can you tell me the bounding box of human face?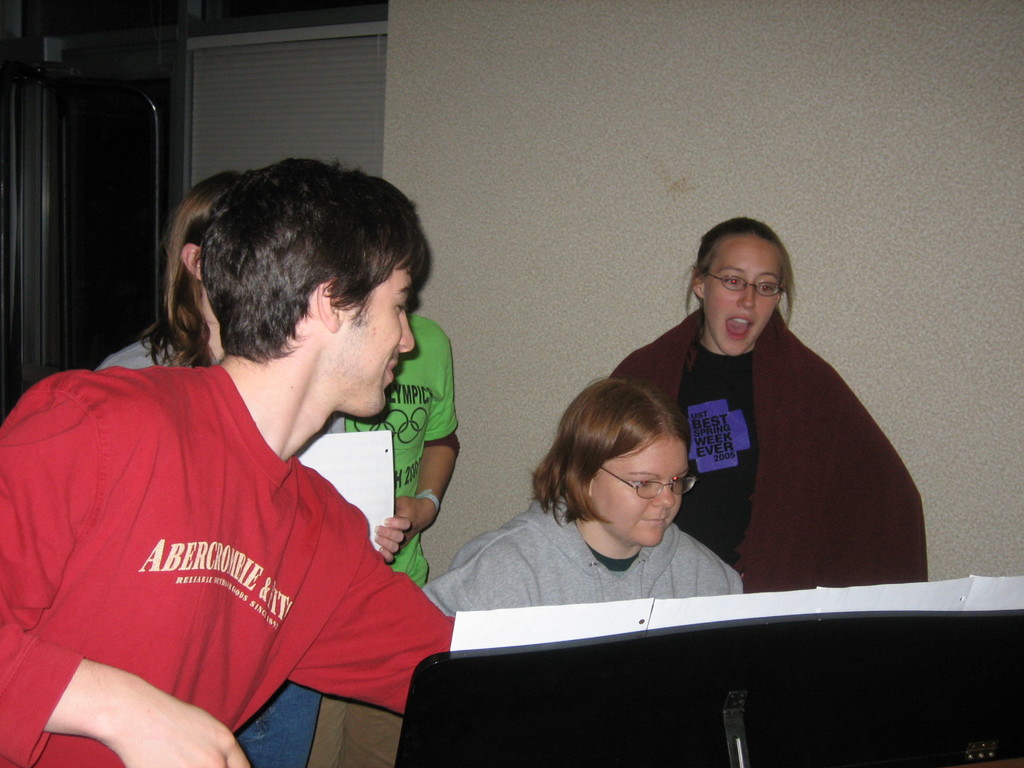
region(591, 436, 694, 552).
